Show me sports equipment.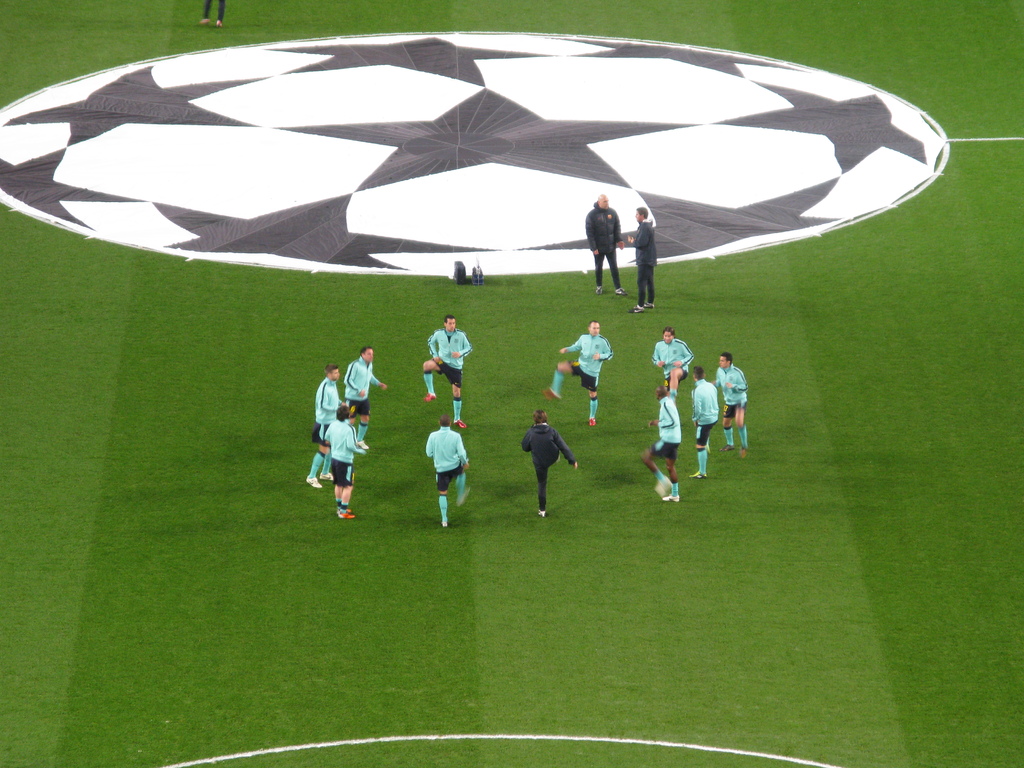
sports equipment is here: 629,305,646,313.
